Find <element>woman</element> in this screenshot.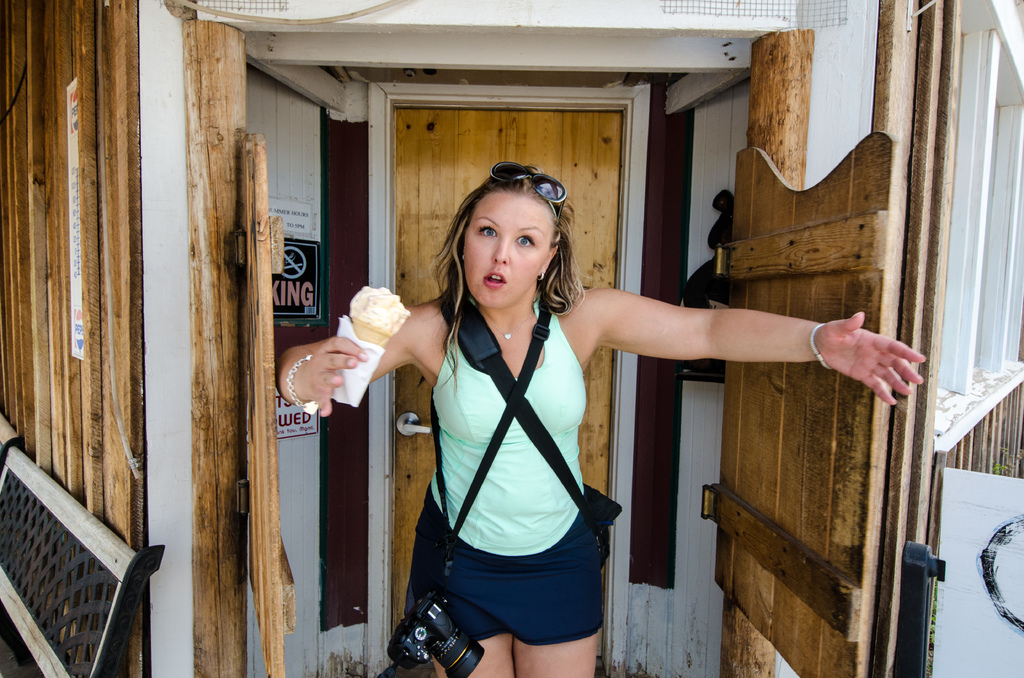
The bounding box for <element>woman</element> is rect(271, 159, 929, 677).
